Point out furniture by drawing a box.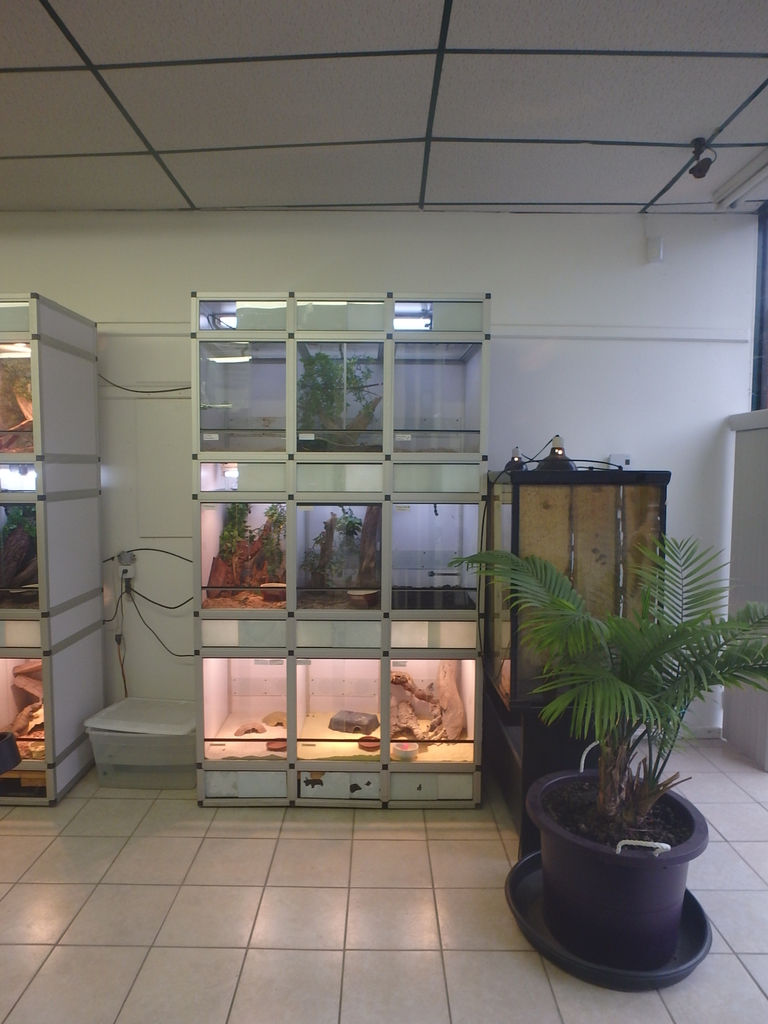
detection(0, 290, 102, 803).
